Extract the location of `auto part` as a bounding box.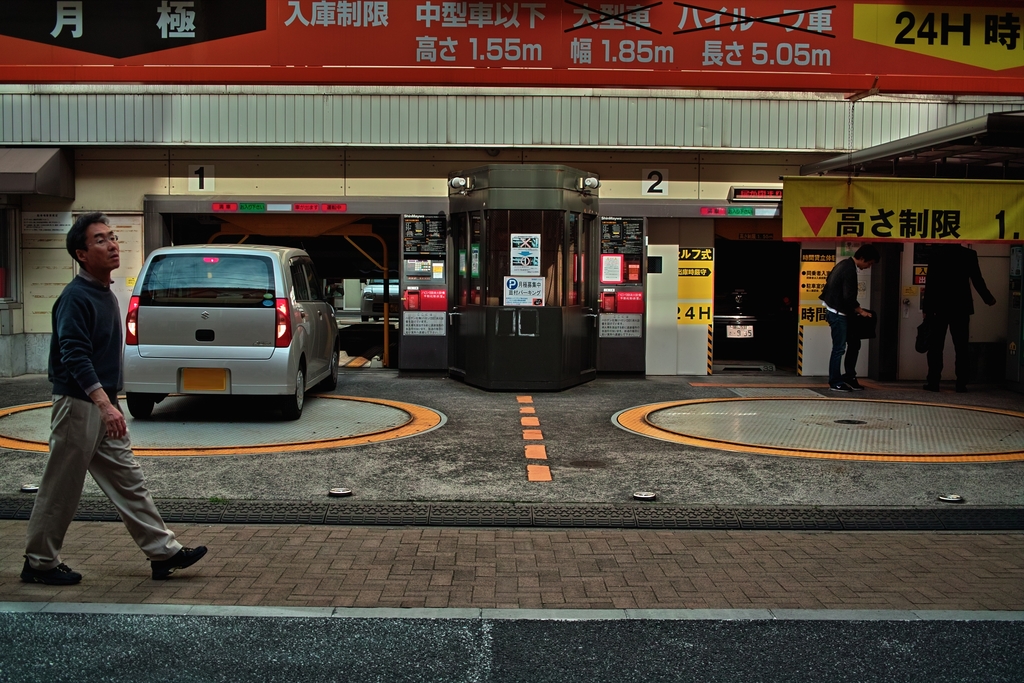
<box>290,368,305,418</box>.
